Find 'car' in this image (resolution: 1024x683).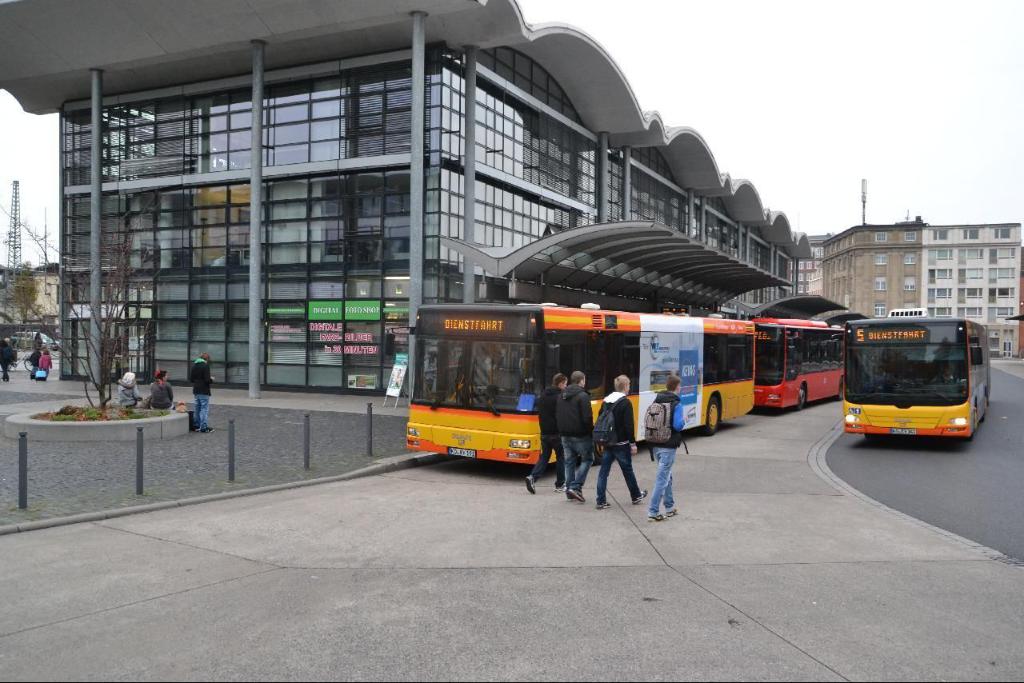
left=6, top=327, right=60, bottom=349.
